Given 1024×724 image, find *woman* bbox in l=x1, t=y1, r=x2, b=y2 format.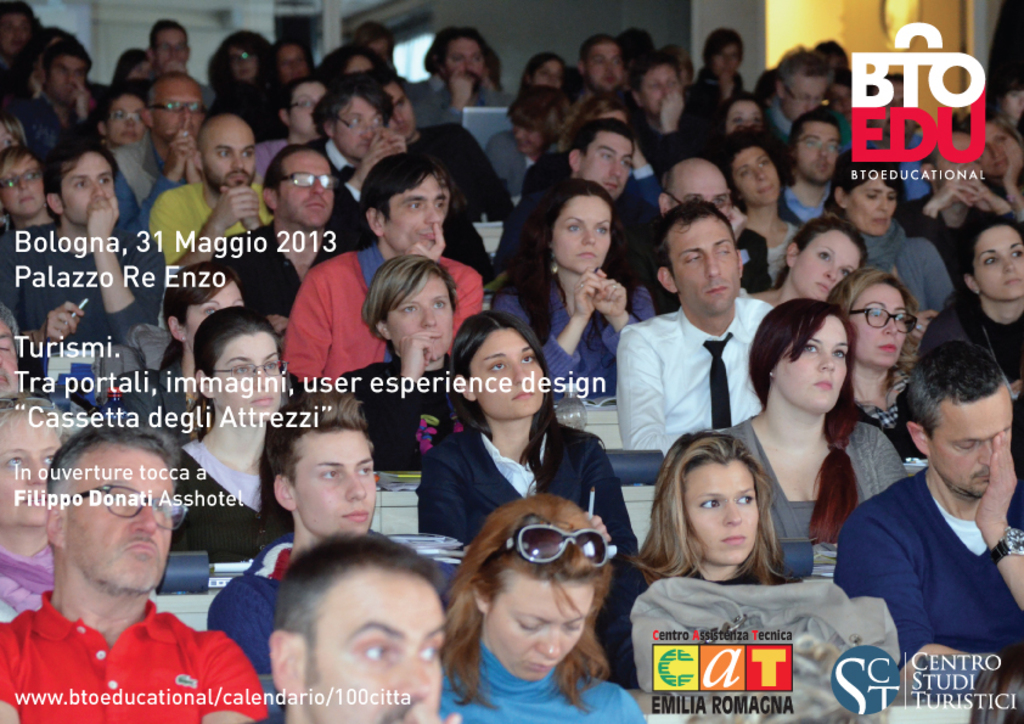
l=249, t=69, r=332, b=185.
